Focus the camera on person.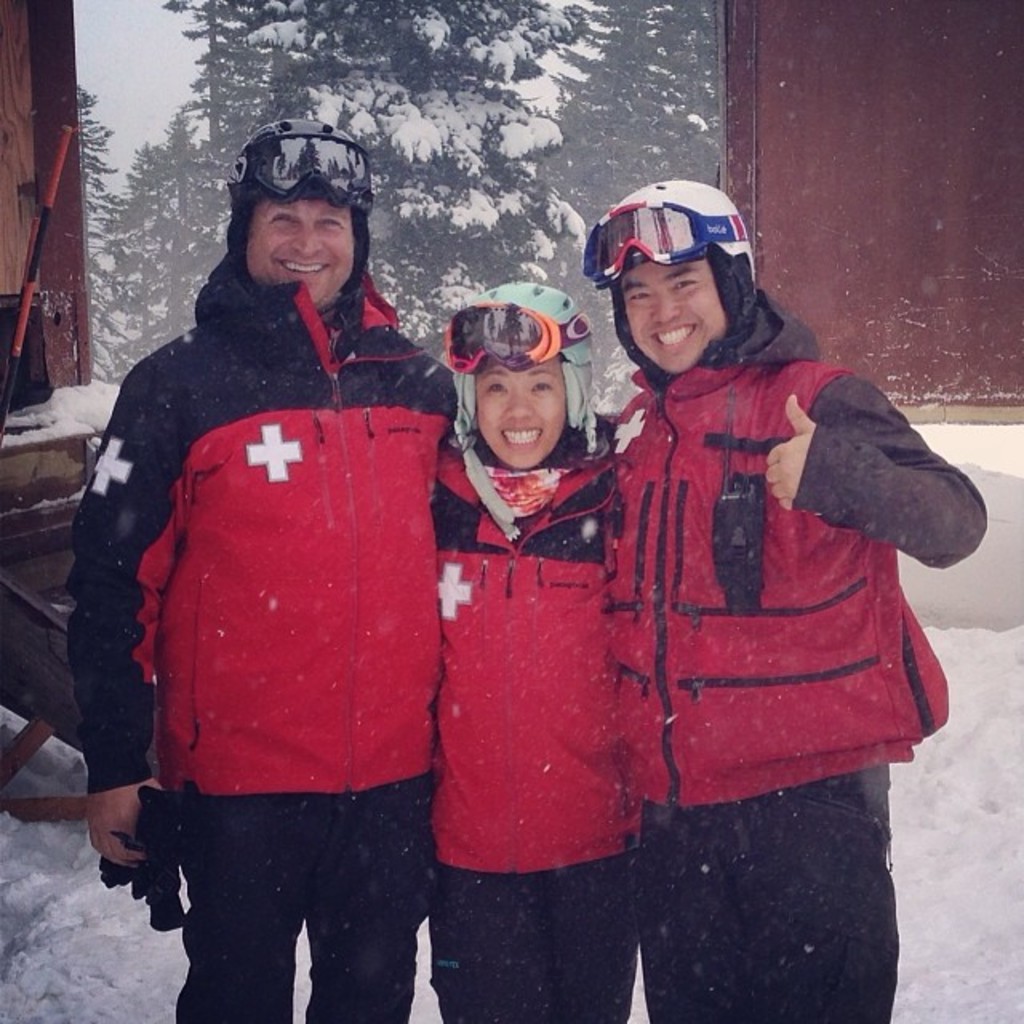
Focus region: box(603, 176, 990, 1022).
